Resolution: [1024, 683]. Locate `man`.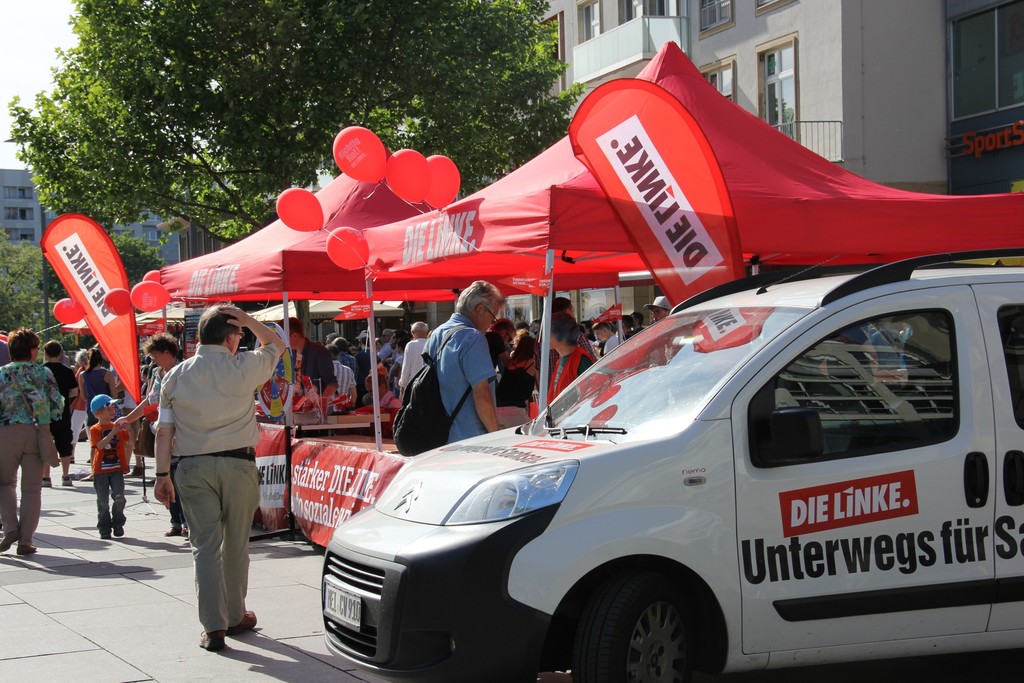
x1=531 y1=297 x2=604 y2=394.
